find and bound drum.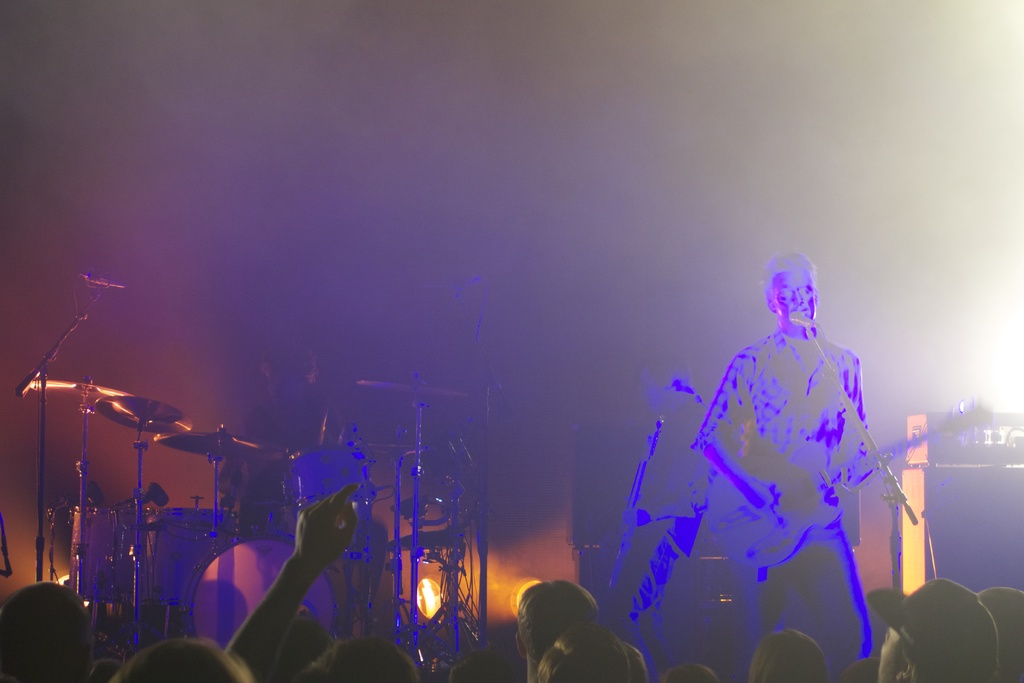
Bound: bbox=(136, 508, 236, 607).
